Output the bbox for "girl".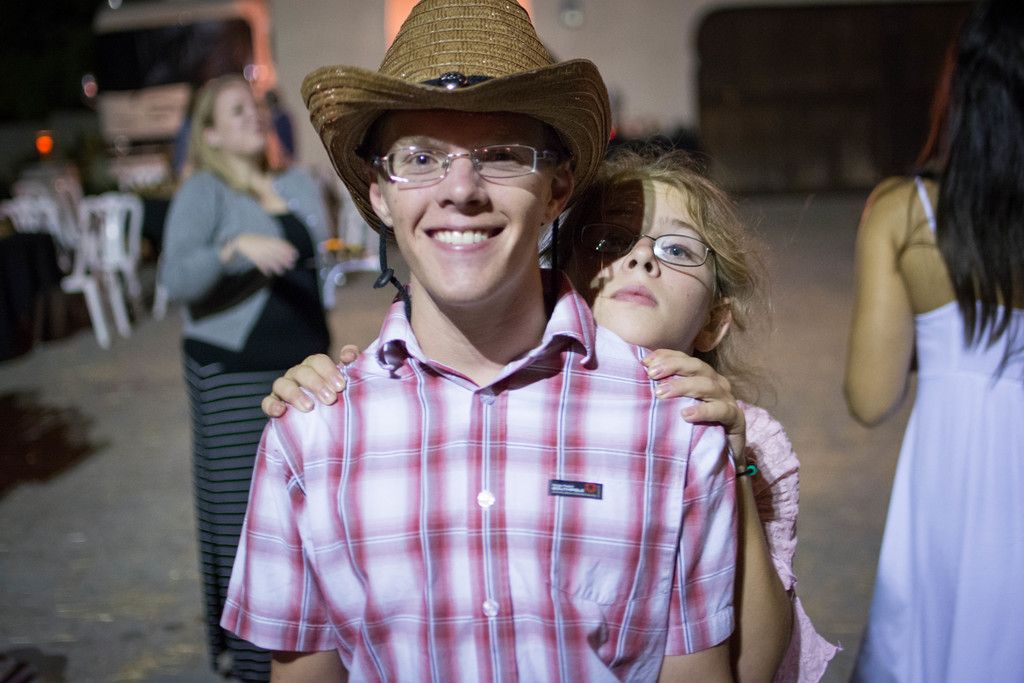
157:64:340:682.
